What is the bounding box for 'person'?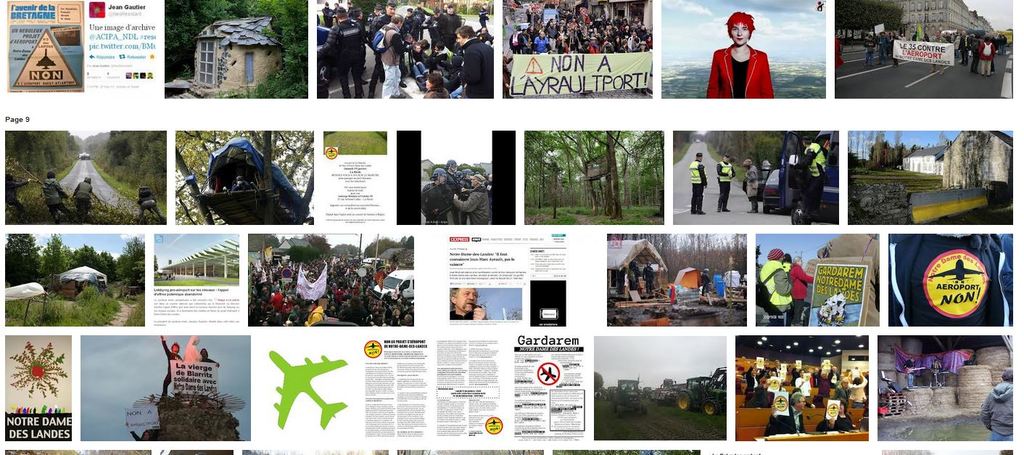
(796, 369, 812, 399).
